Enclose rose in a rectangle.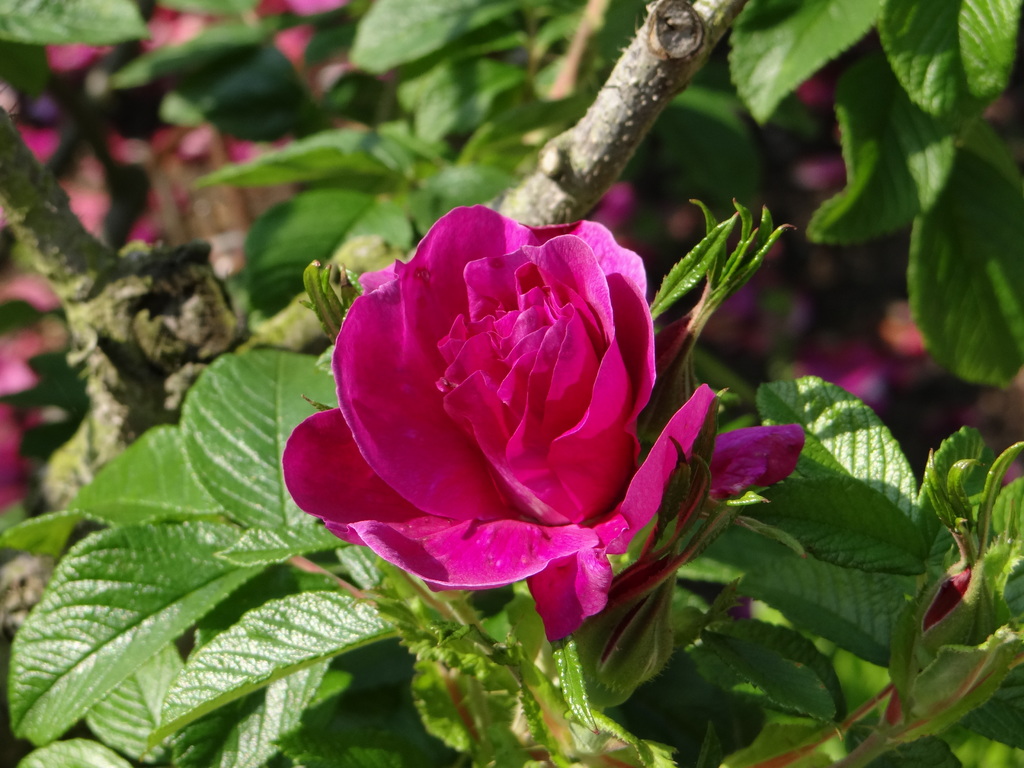
detection(282, 201, 805, 646).
